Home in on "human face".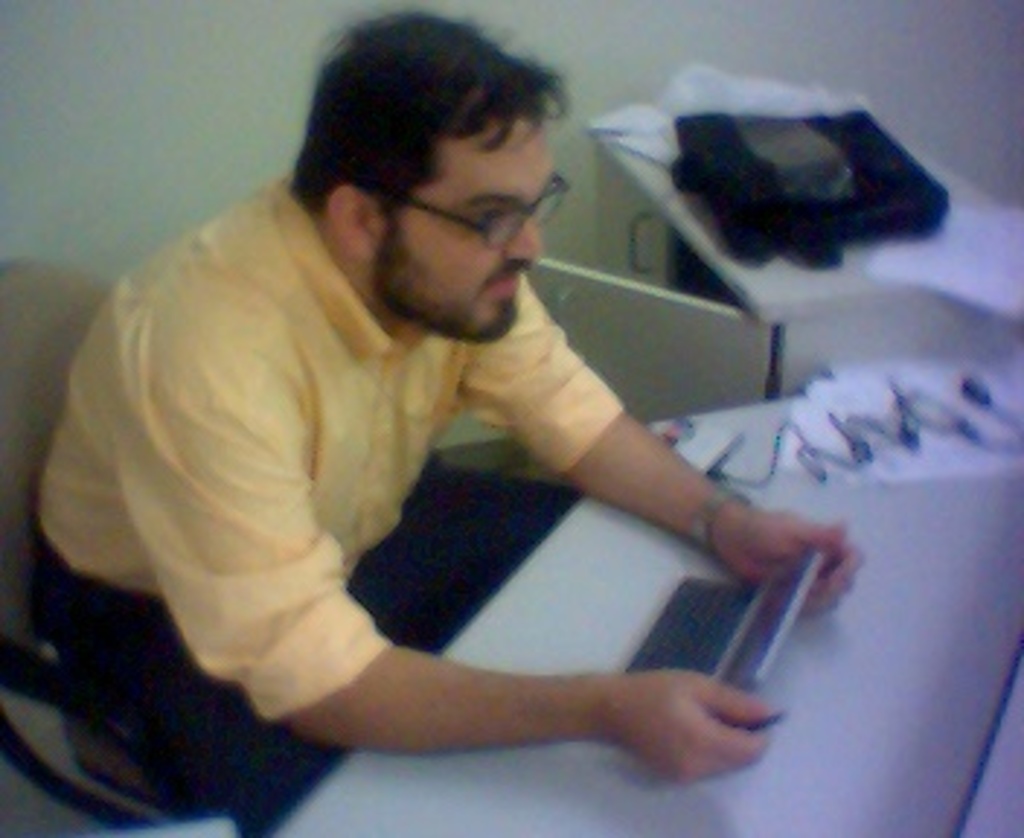
Homed in at box=[378, 111, 553, 340].
